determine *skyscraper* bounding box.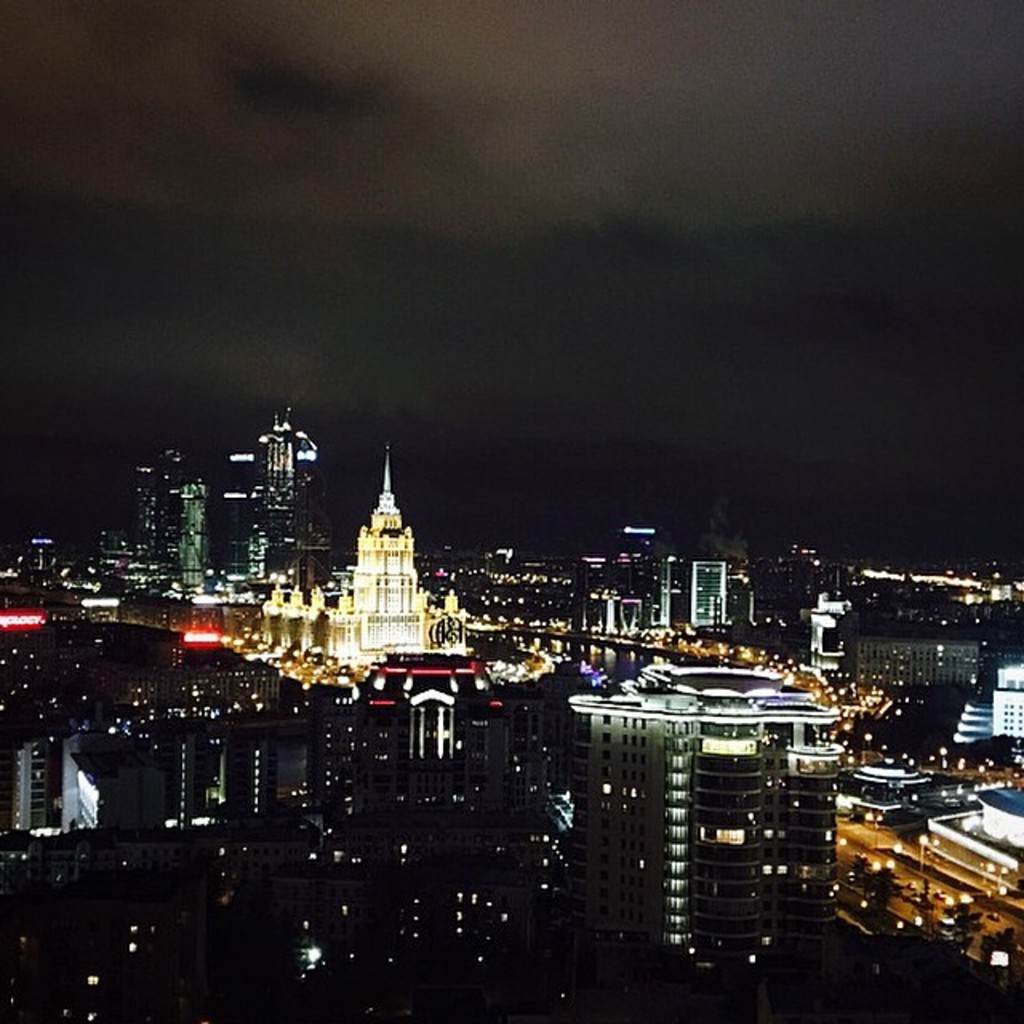
Determined: crop(253, 405, 325, 578).
